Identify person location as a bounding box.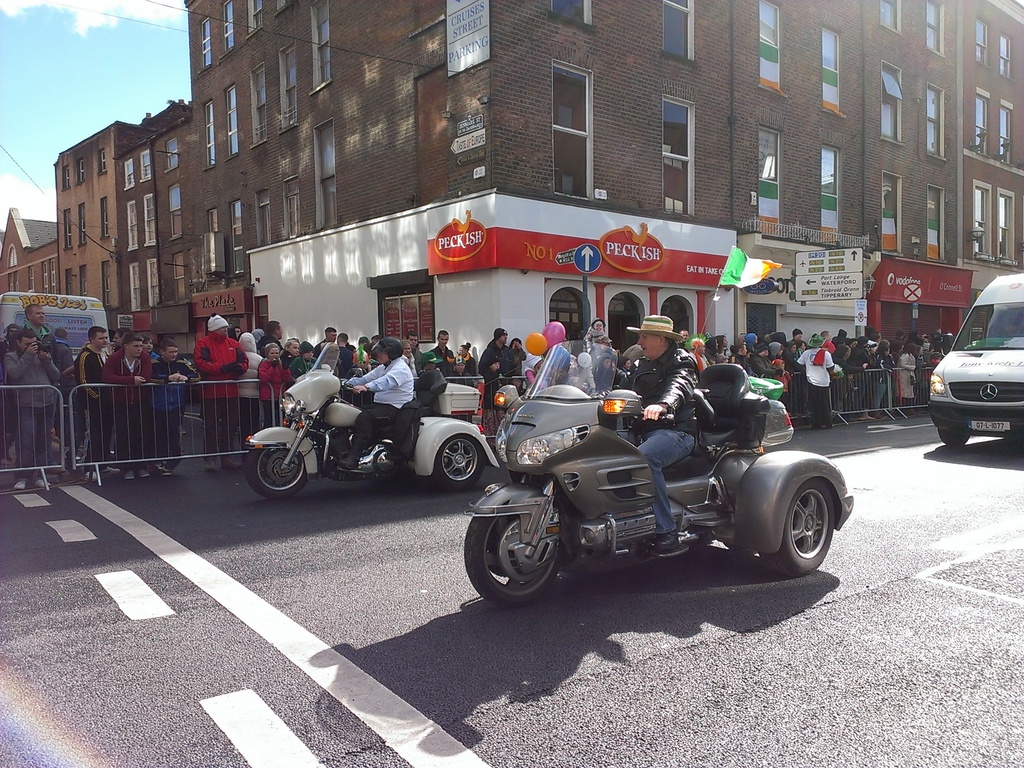
792:335:816:355.
